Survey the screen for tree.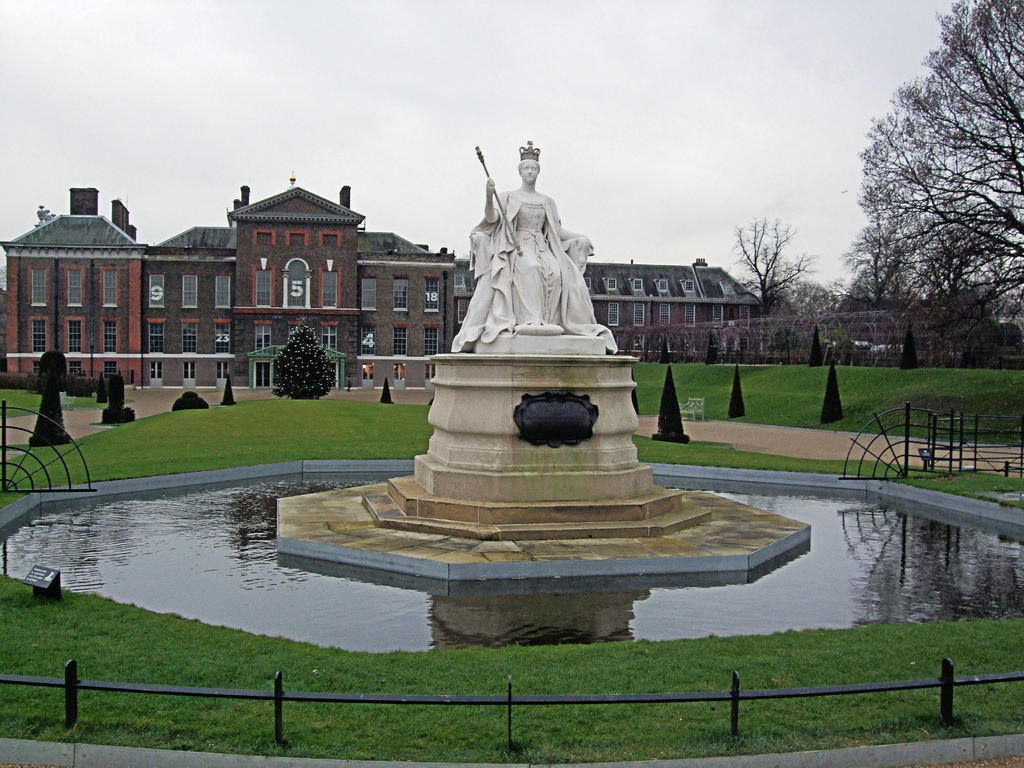
Survey found: locate(69, 376, 111, 396).
